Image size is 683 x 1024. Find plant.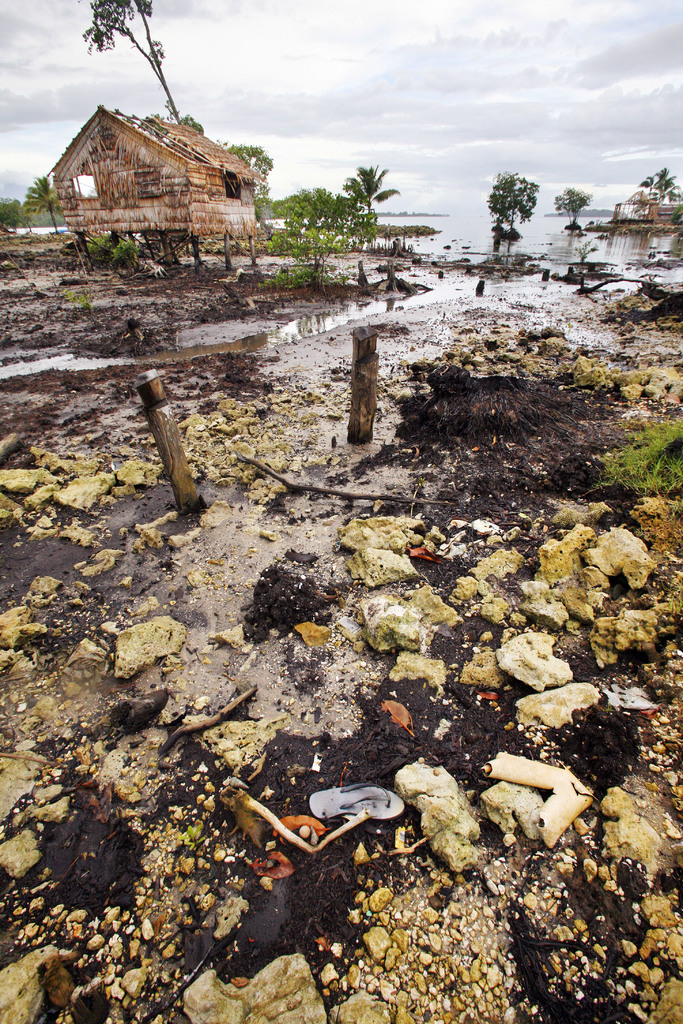
region(276, 258, 329, 287).
